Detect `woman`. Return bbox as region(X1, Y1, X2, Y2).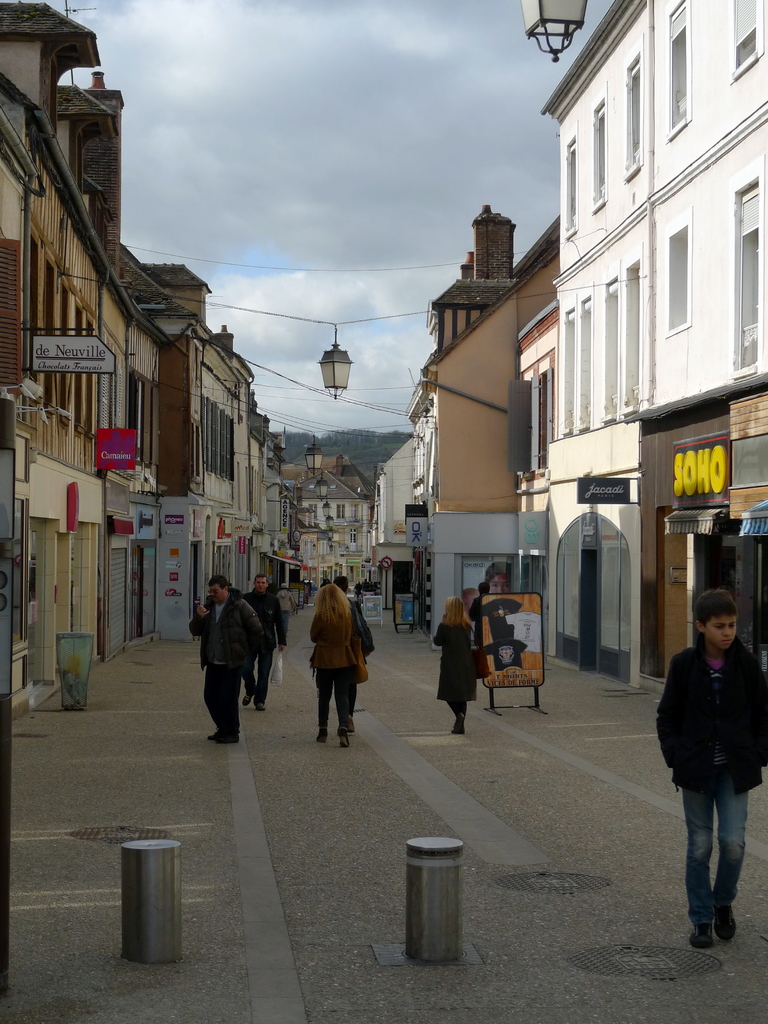
region(431, 596, 478, 736).
